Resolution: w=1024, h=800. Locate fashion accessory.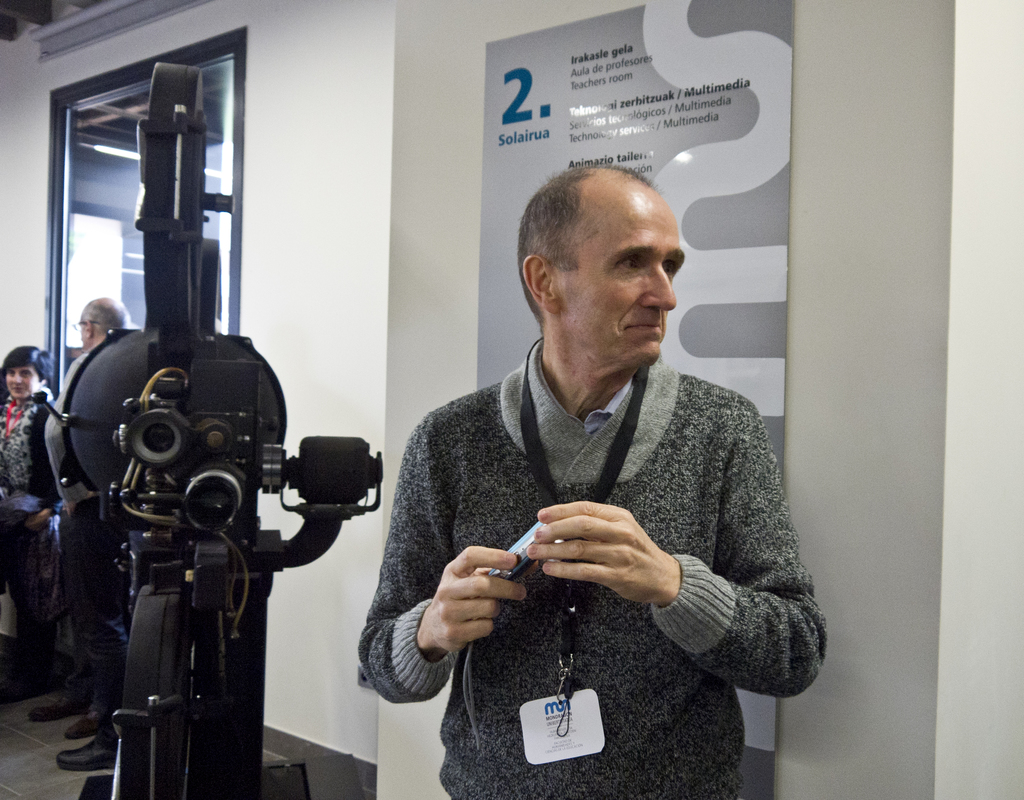
pyautogui.locateOnScreen(57, 733, 119, 770).
